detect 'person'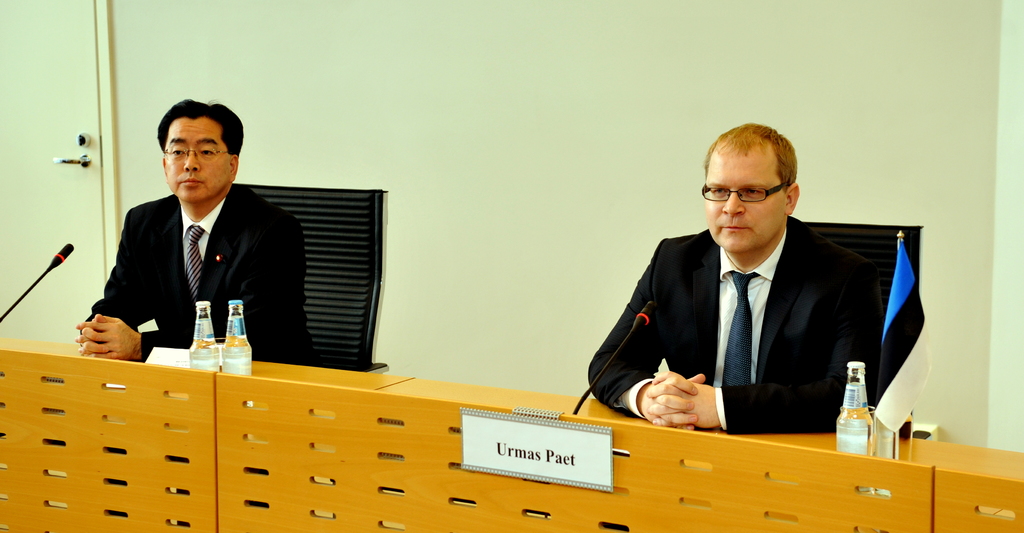
584/119/884/432
